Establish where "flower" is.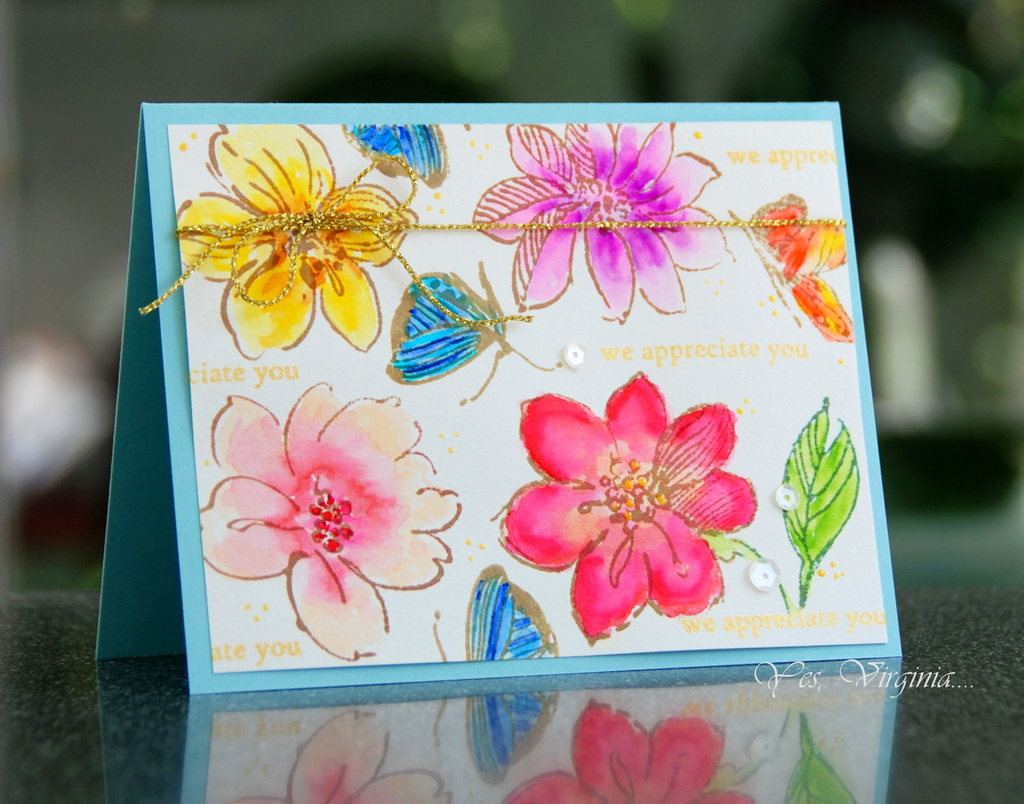
Established at 177,124,416,359.
